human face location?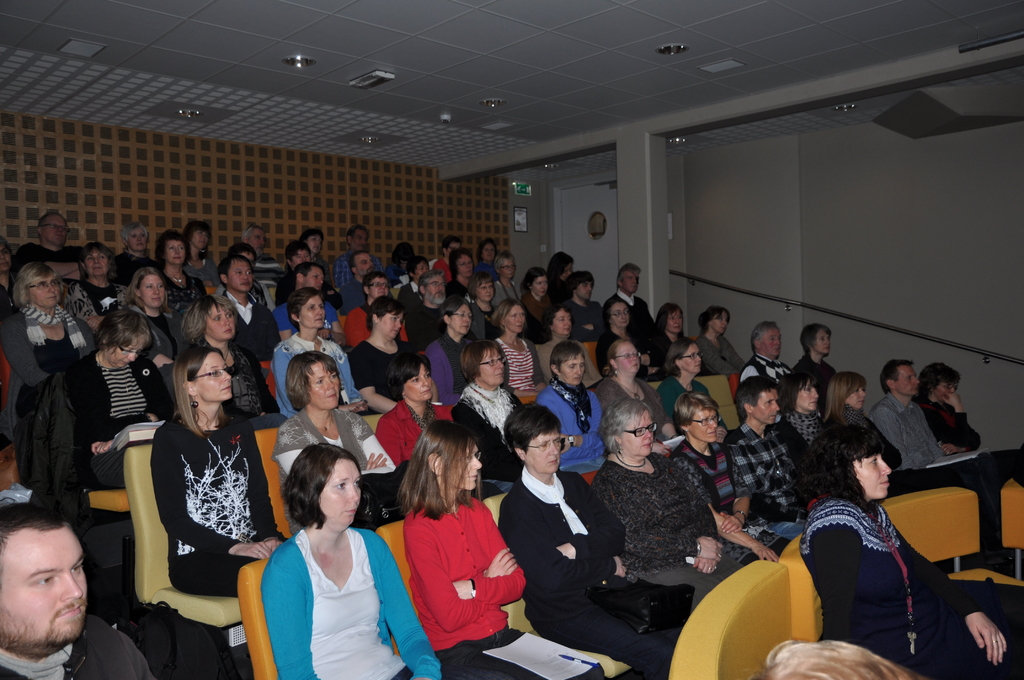
x1=504 y1=305 x2=525 y2=333
